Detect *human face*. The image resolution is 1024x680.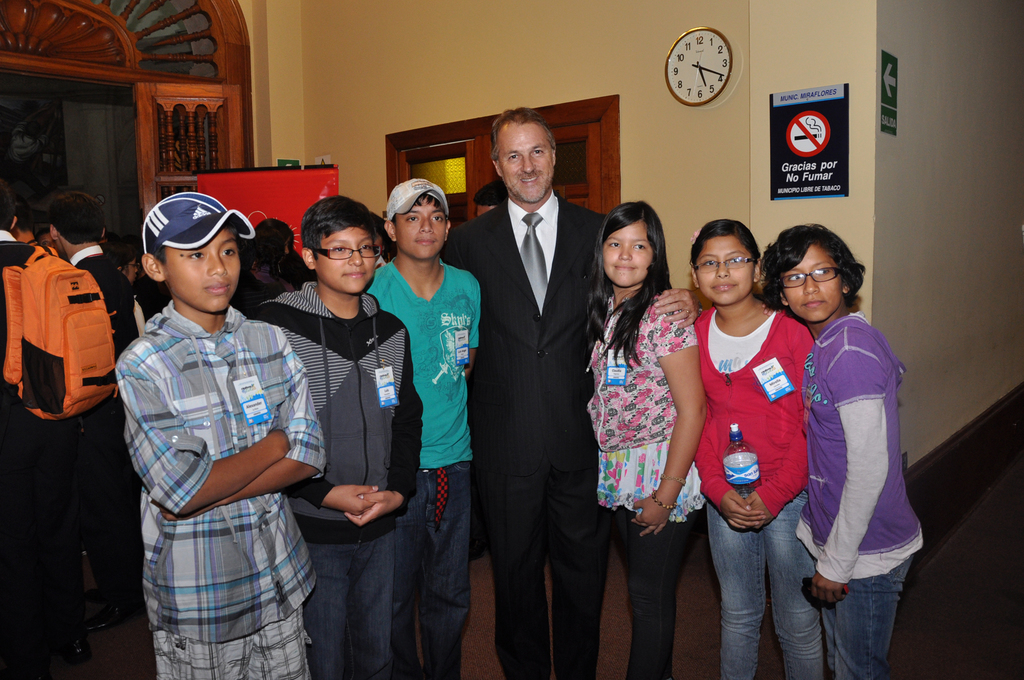
rect(781, 243, 844, 318).
